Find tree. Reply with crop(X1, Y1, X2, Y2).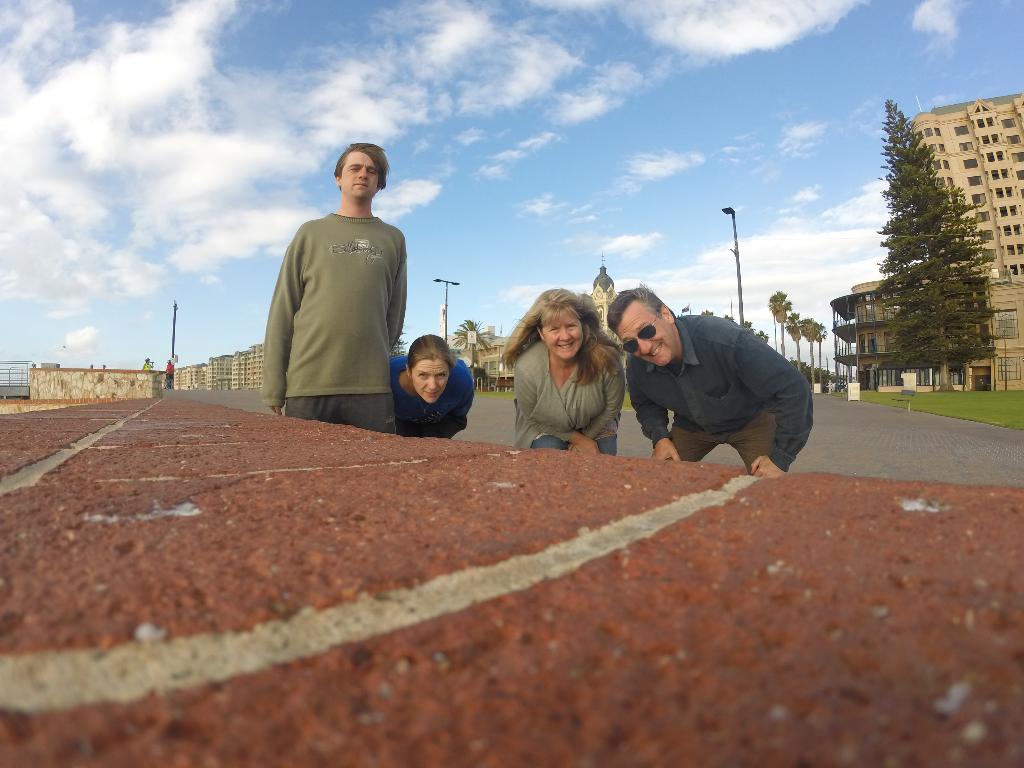
crop(386, 321, 432, 376).
